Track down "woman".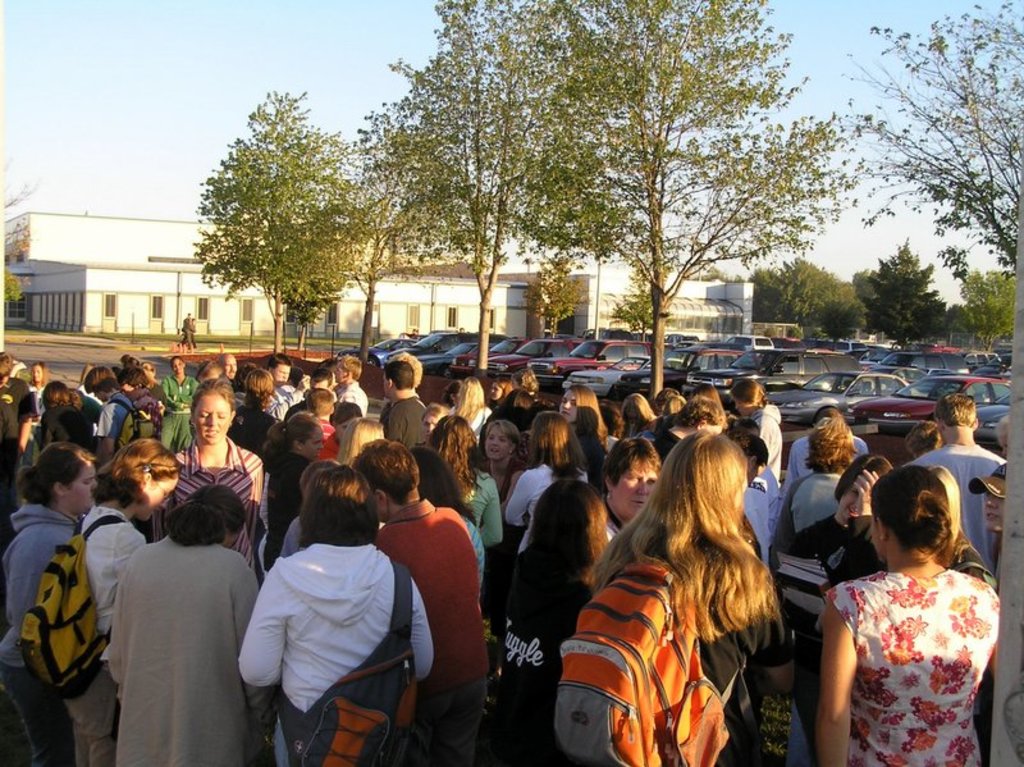
Tracked to (left=146, top=375, right=262, bottom=592).
